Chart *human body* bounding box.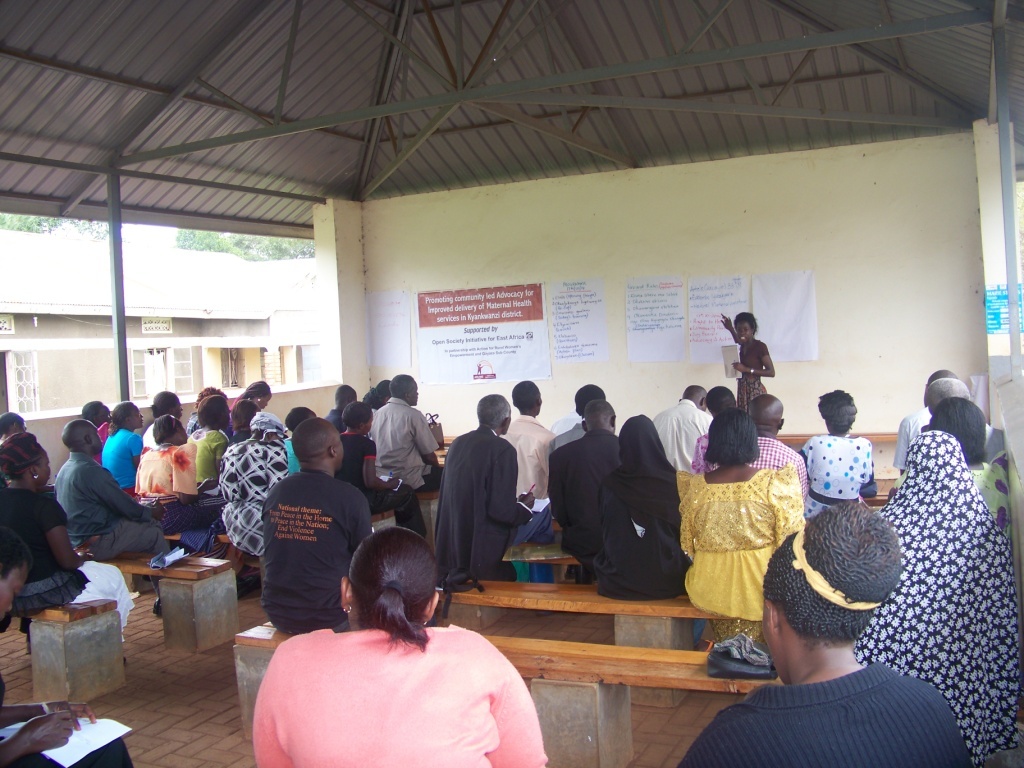
Charted: detection(721, 311, 776, 415).
